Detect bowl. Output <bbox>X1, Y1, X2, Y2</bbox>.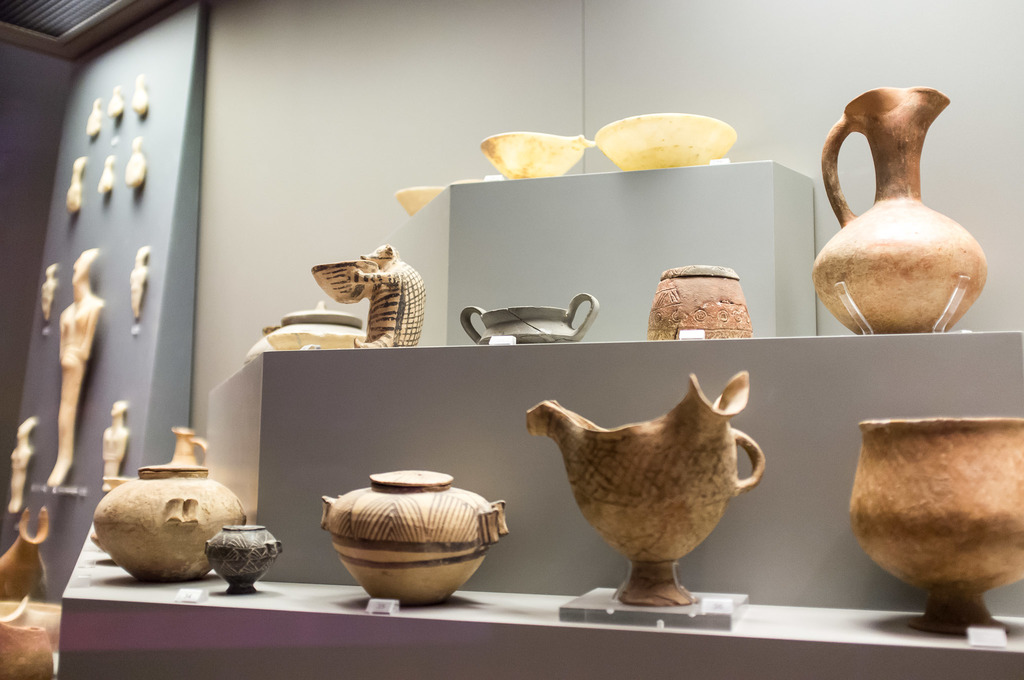
<bbox>392, 188, 444, 216</bbox>.
